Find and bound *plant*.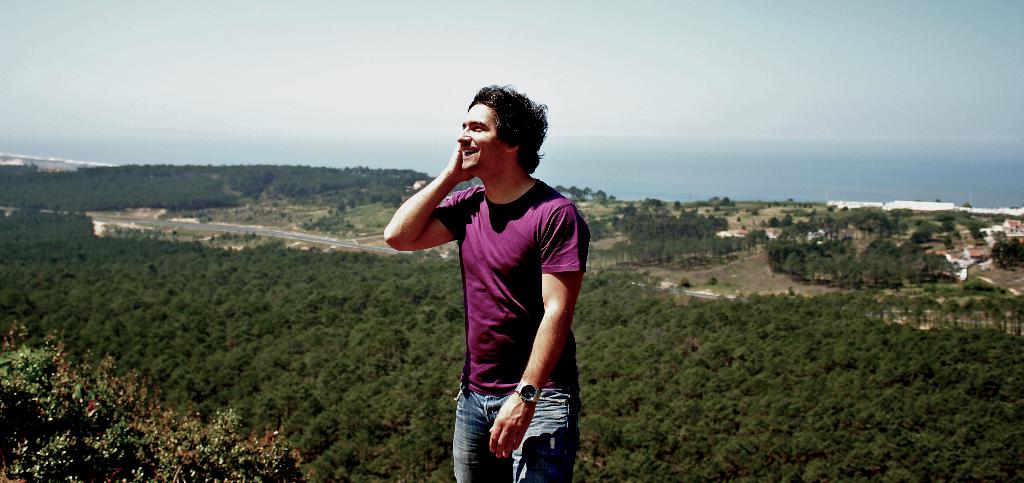
Bound: (706,277,716,287).
